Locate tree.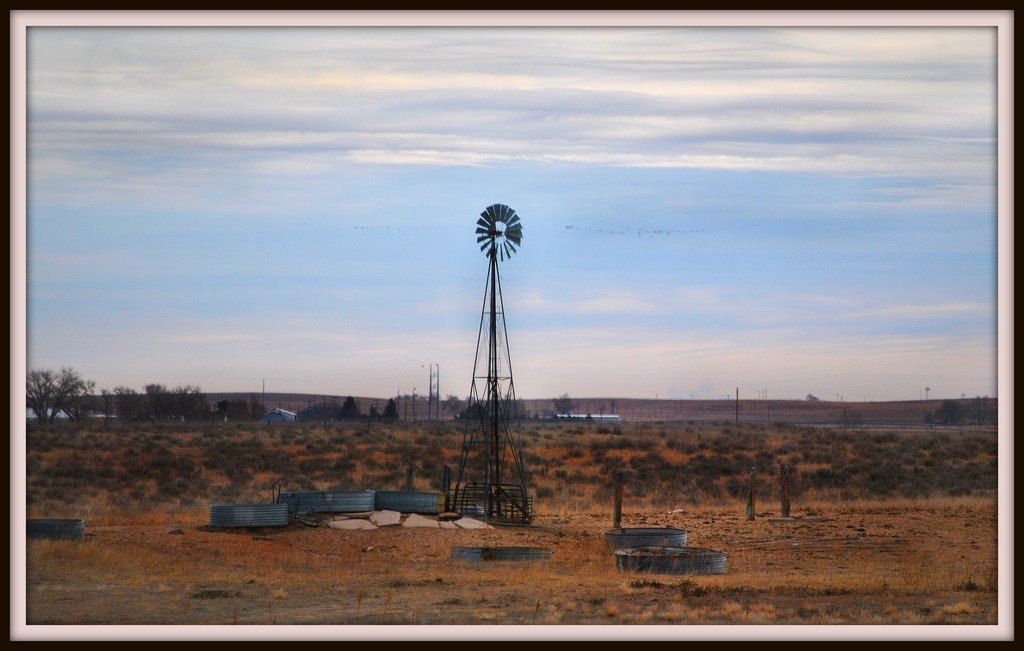
Bounding box: (335,393,364,421).
